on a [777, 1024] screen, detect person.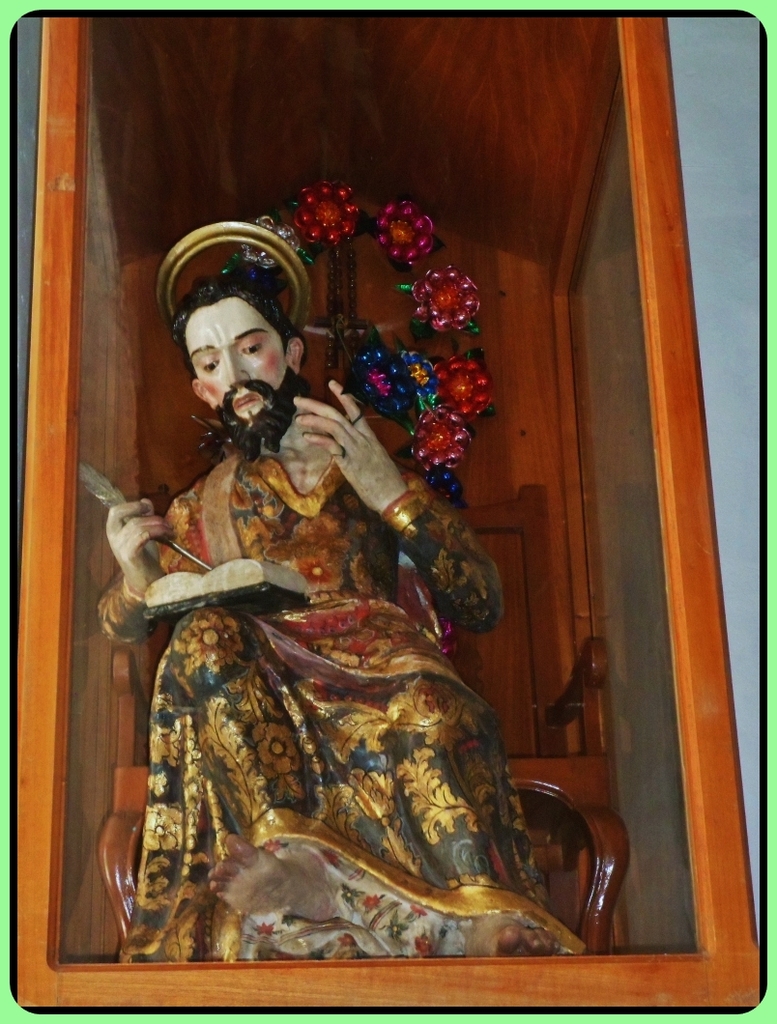
box(112, 200, 575, 970).
